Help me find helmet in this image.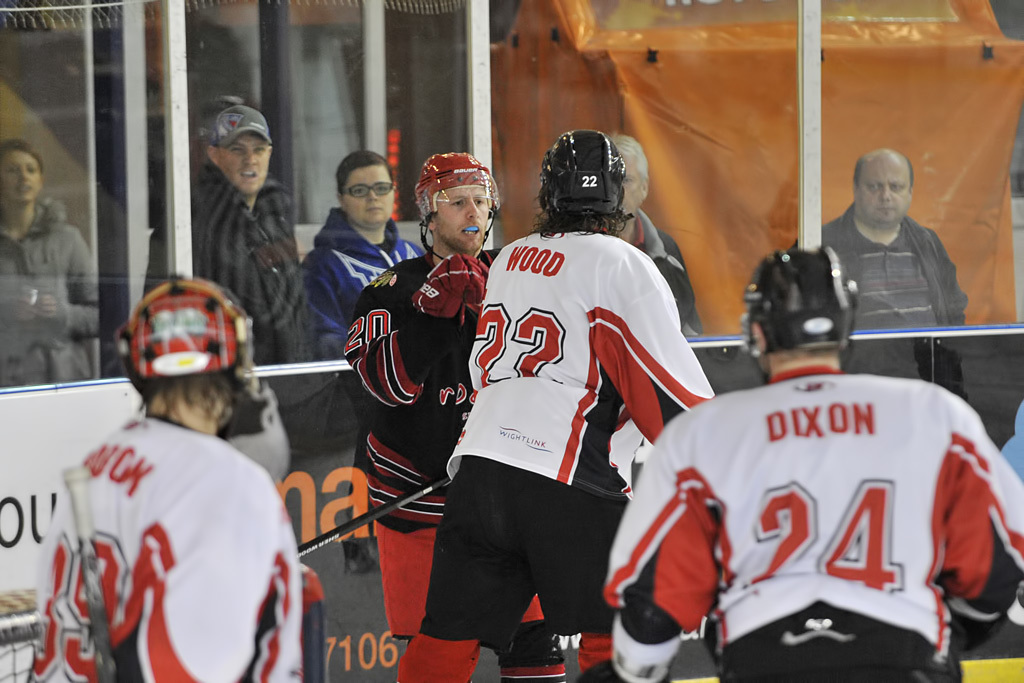
Found it: BBox(745, 243, 855, 356).
